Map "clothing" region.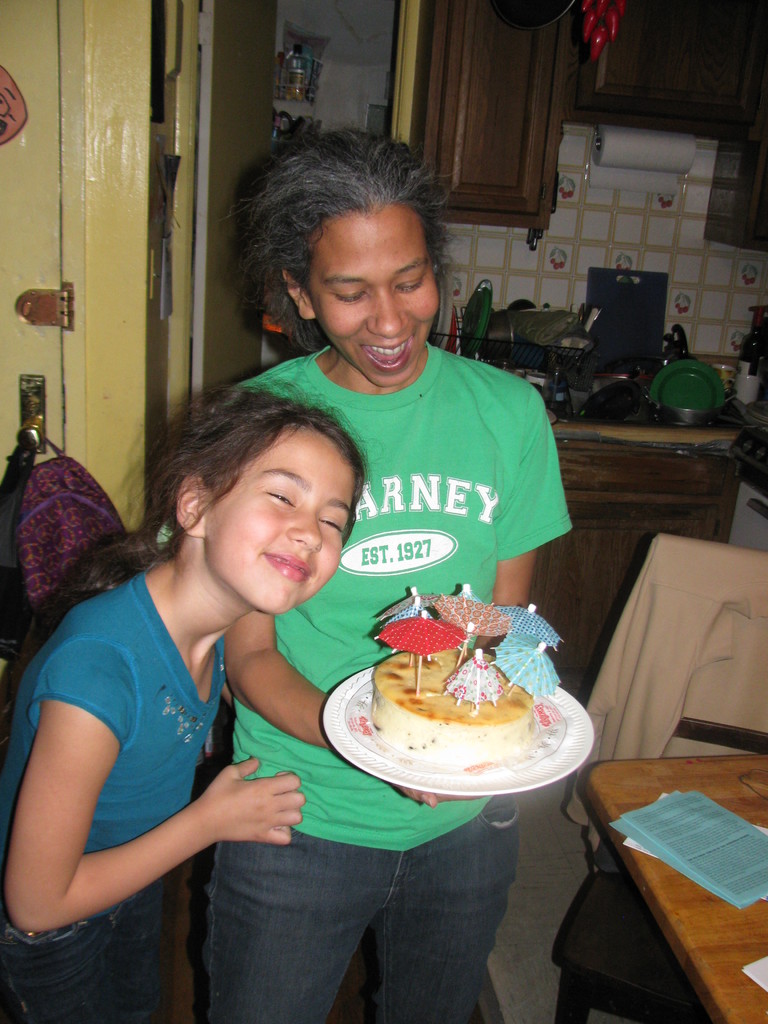
Mapped to {"x1": 215, "y1": 348, "x2": 575, "y2": 1023}.
